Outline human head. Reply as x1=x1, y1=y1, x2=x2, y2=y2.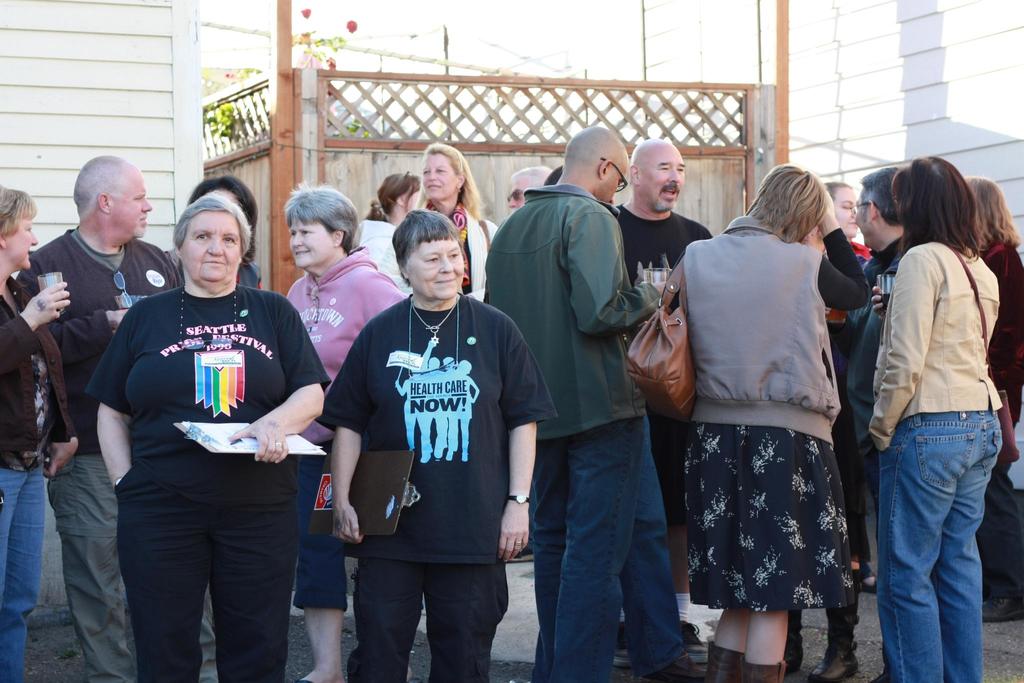
x1=505, y1=165, x2=550, y2=215.
